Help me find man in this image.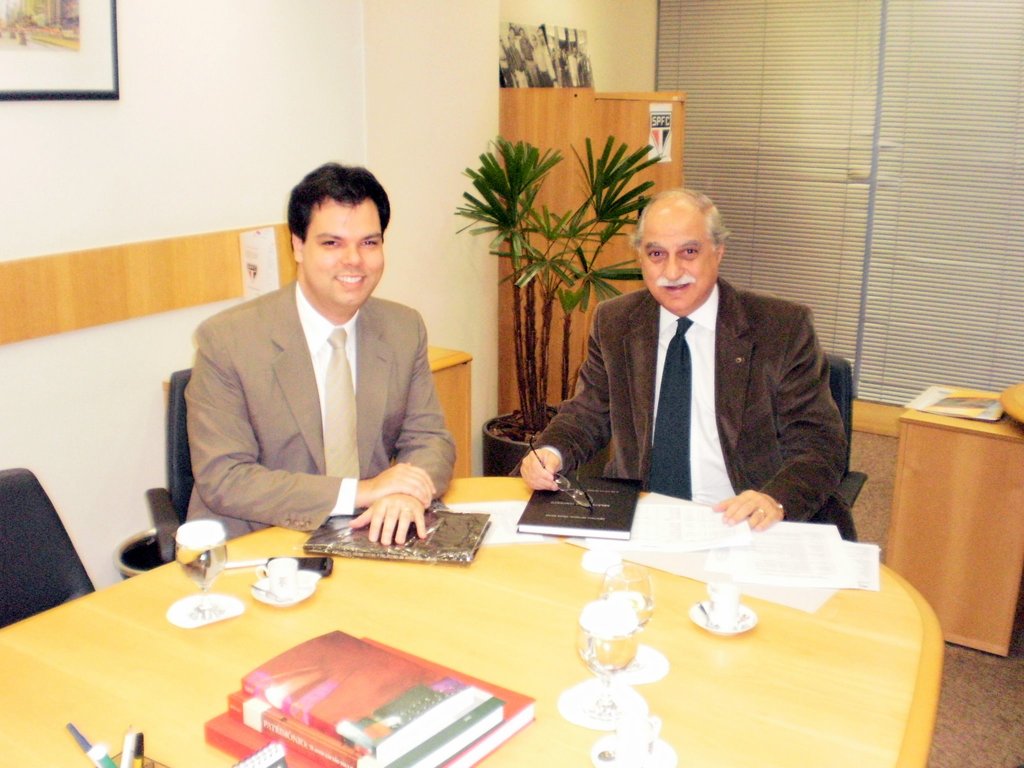
Found it: {"left": 523, "top": 191, "right": 858, "bottom": 545}.
